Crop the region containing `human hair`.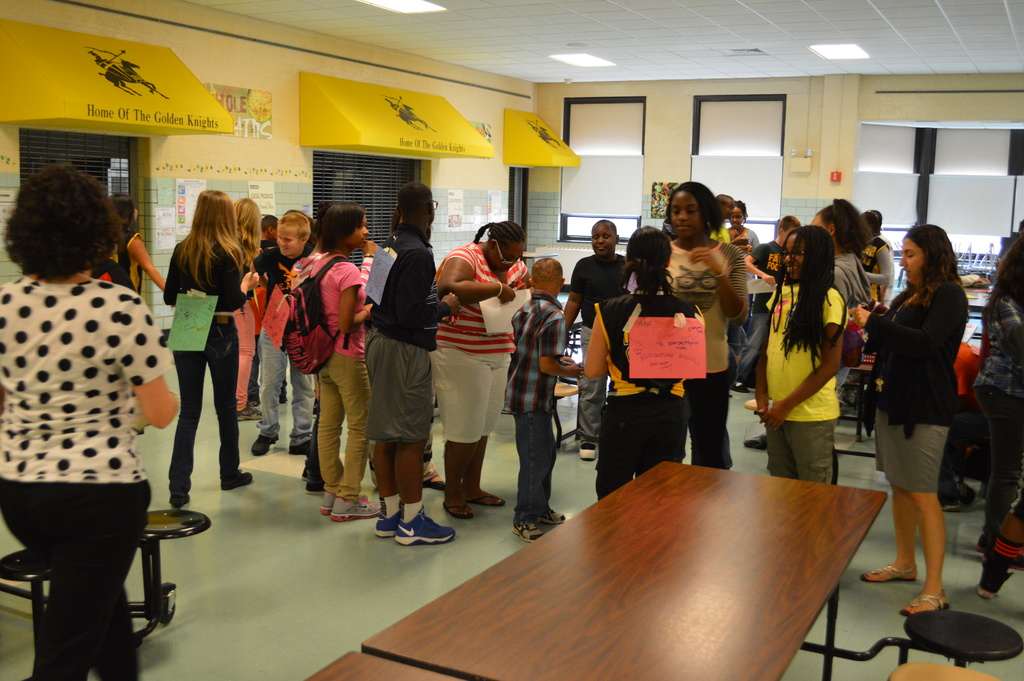
Crop region: 820,193,871,259.
